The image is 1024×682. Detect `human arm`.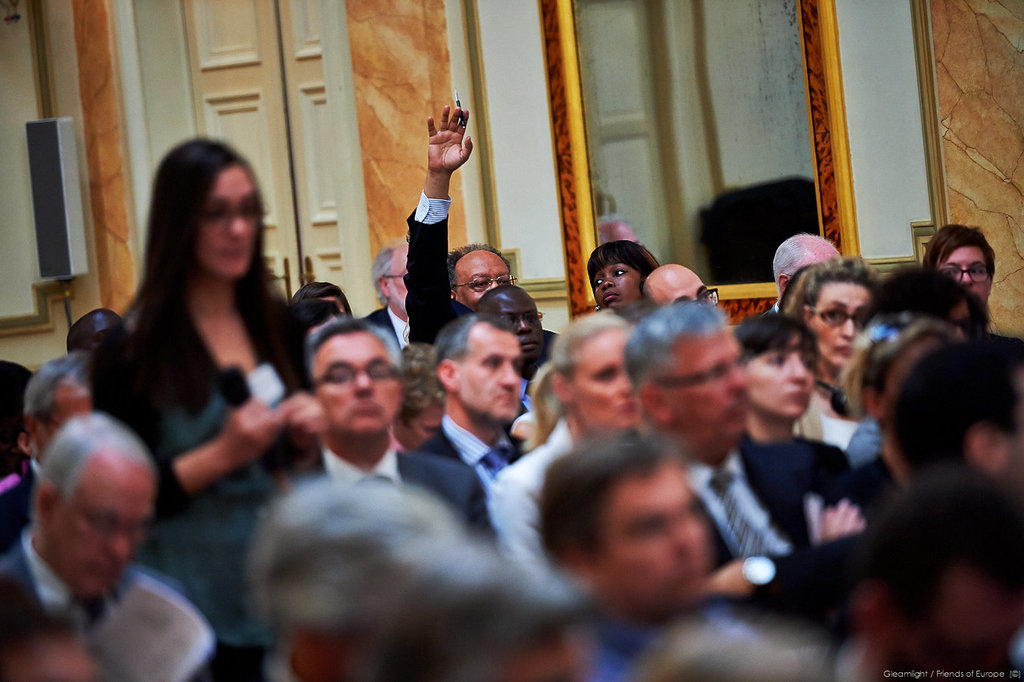
Detection: BBox(82, 327, 281, 527).
